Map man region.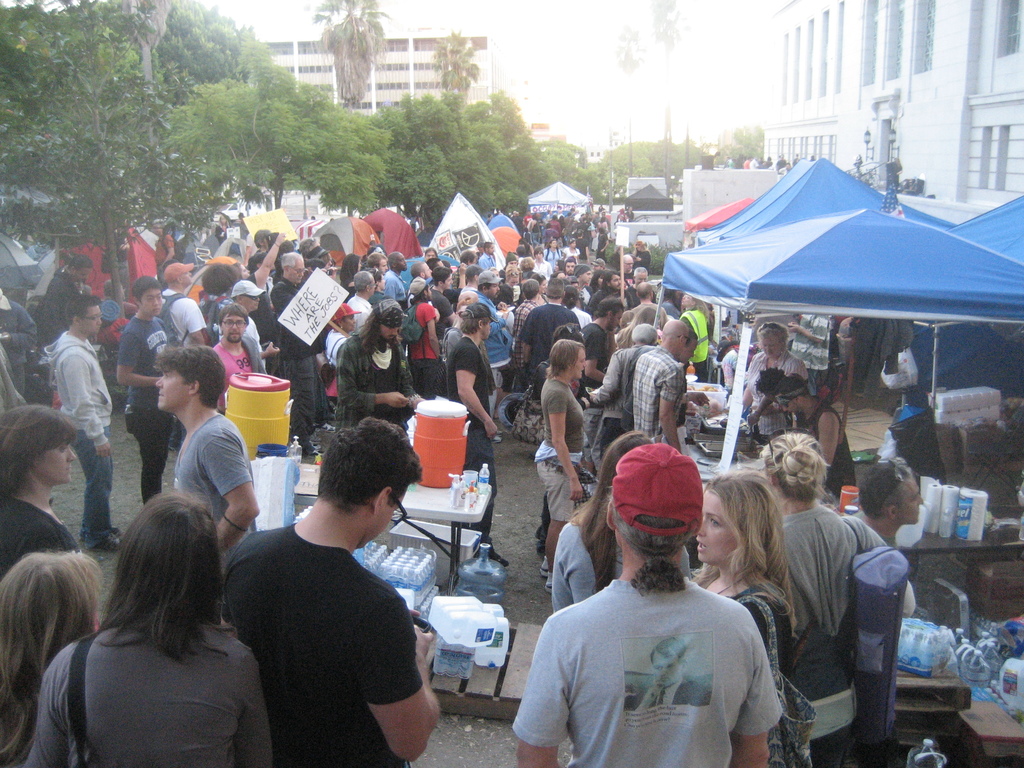
Mapped to crop(447, 298, 518, 566).
